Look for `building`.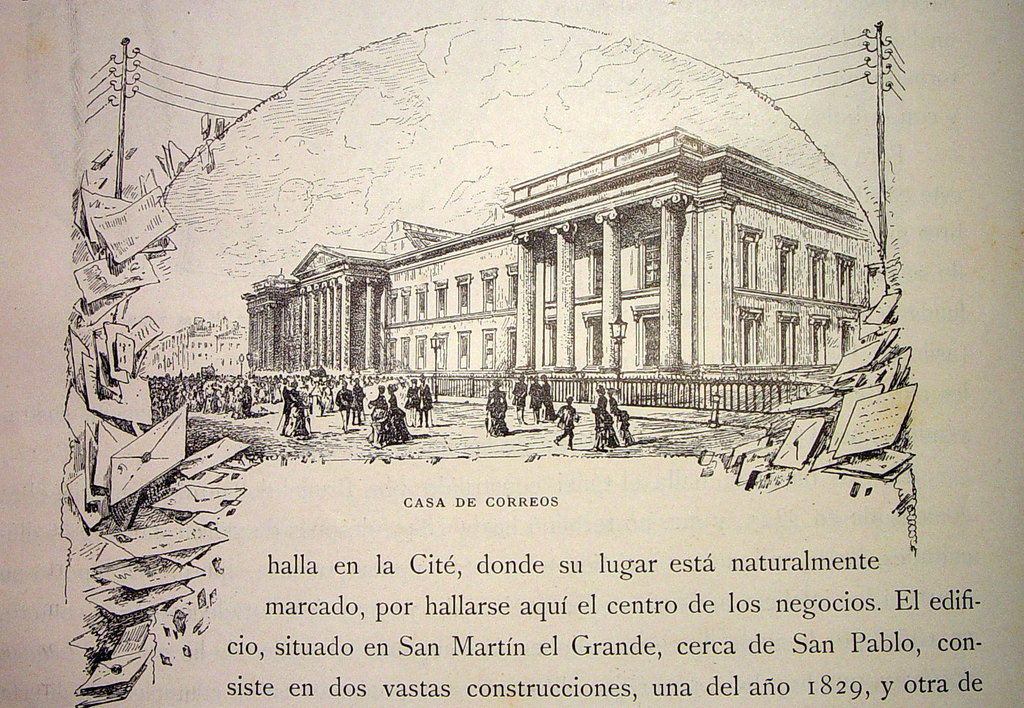
Found: detection(240, 127, 872, 388).
